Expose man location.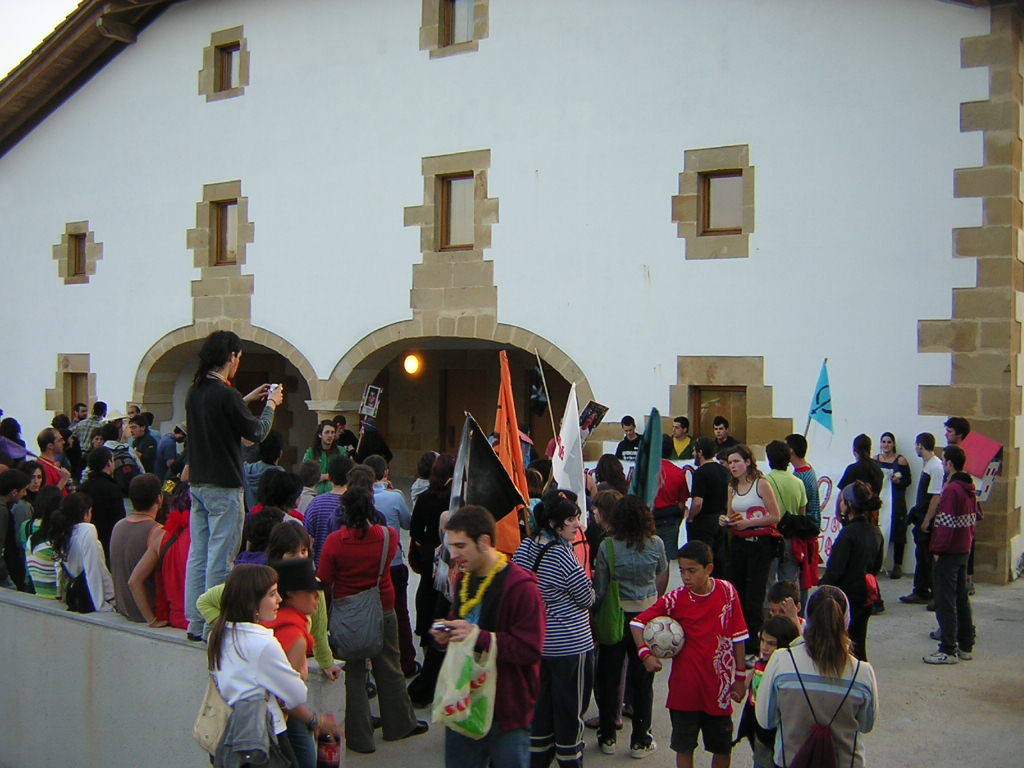
Exposed at region(925, 446, 983, 663).
